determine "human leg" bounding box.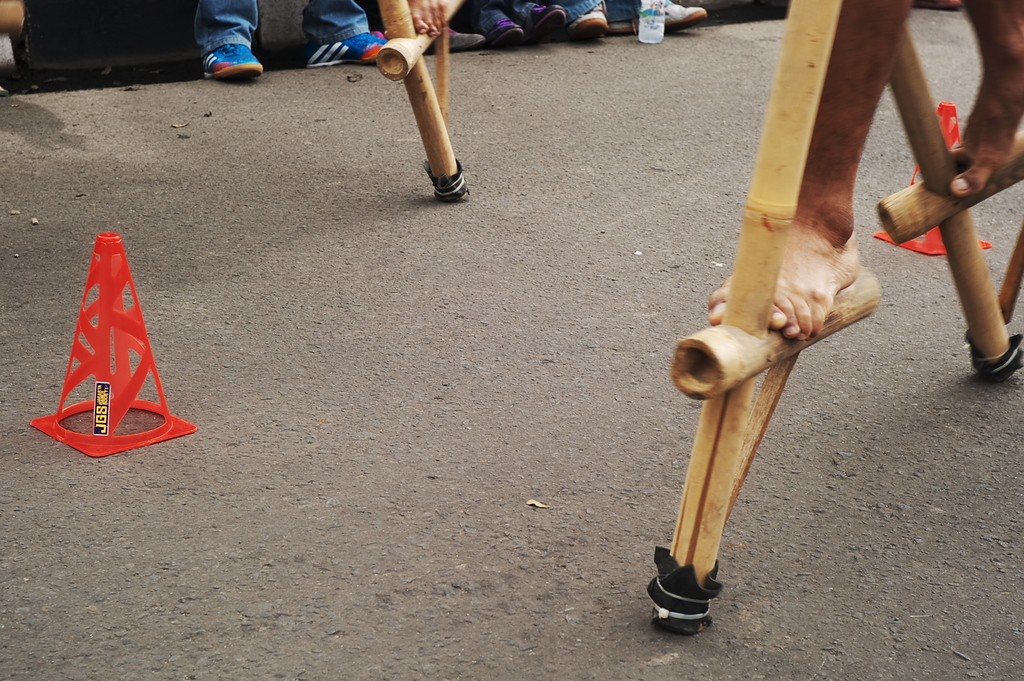
Determined: [x1=566, y1=0, x2=614, y2=34].
